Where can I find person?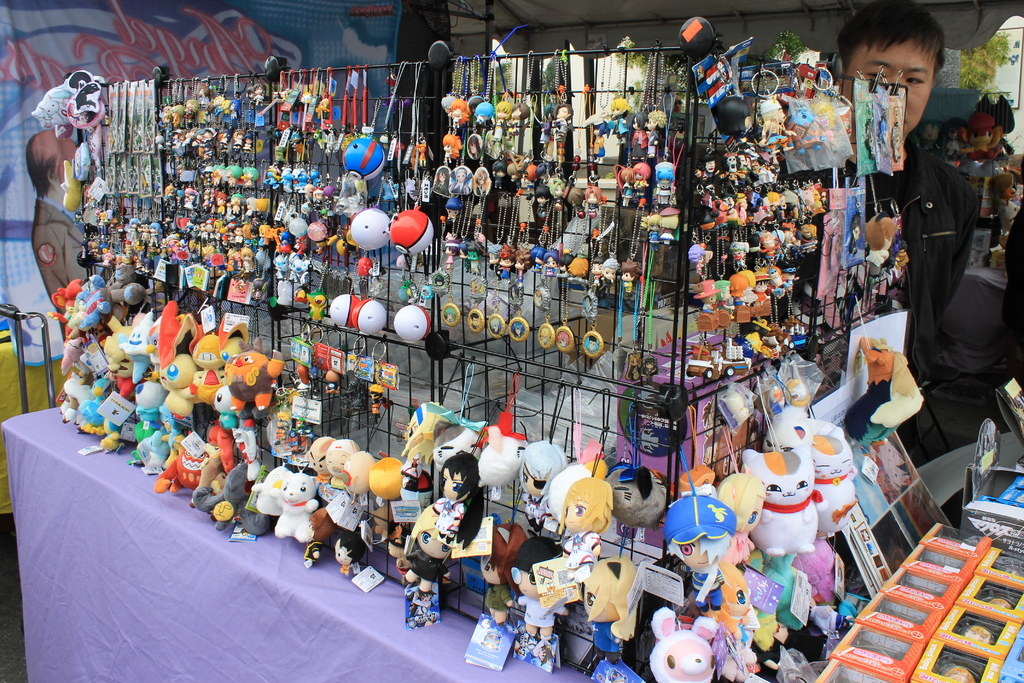
You can find it at 602, 259, 619, 293.
